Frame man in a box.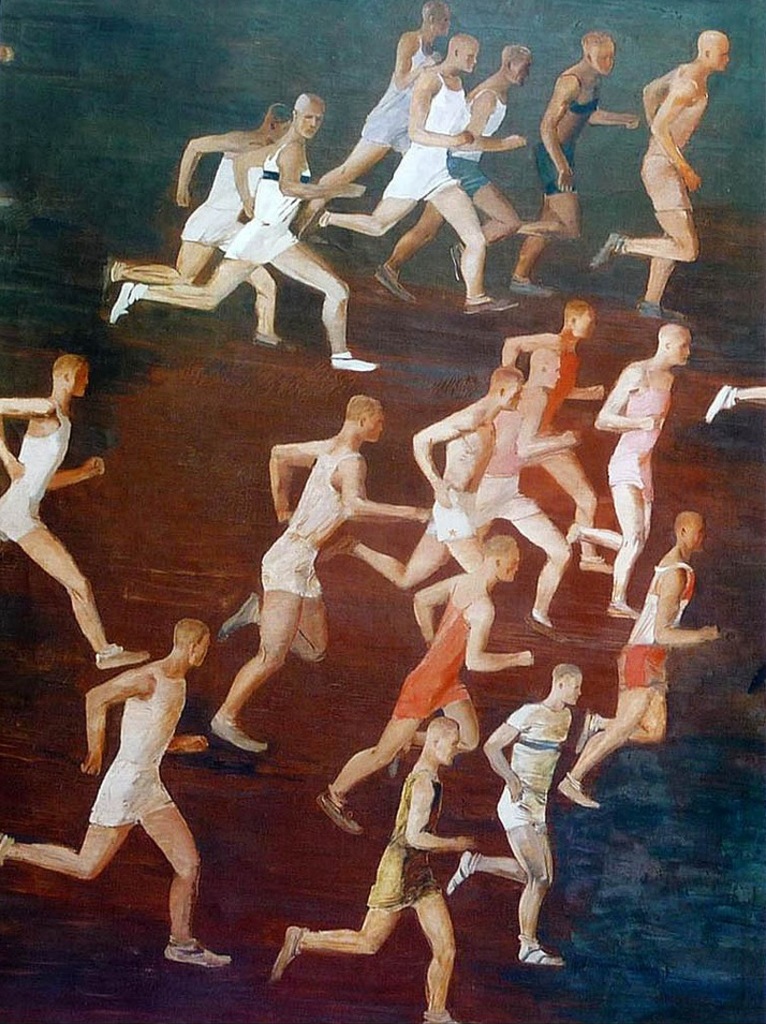
Rect(557, 322, 721, 630).
